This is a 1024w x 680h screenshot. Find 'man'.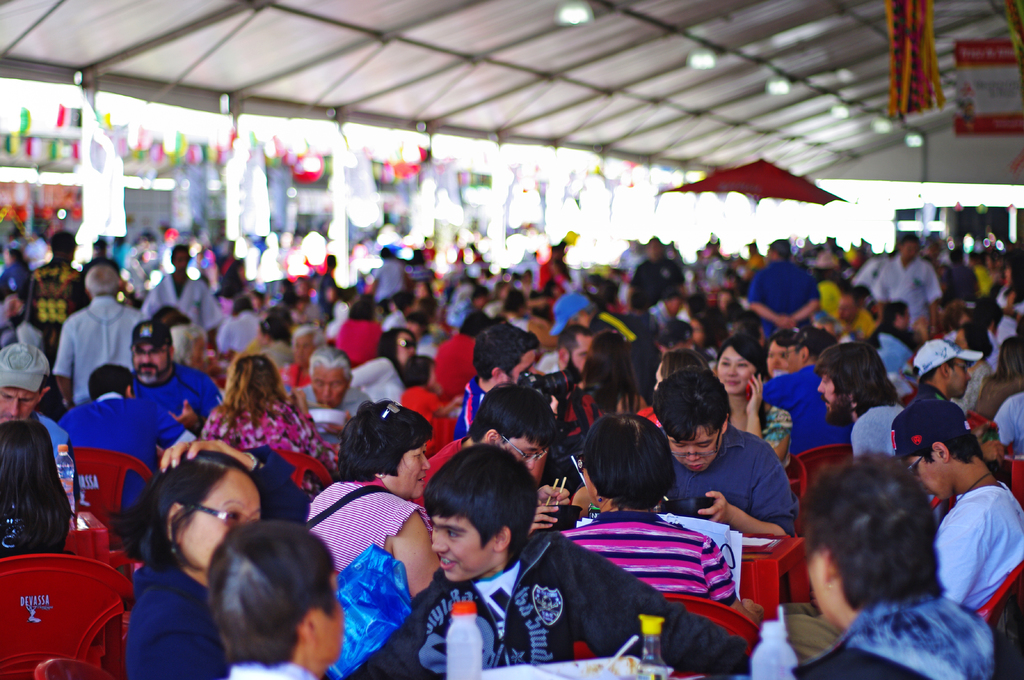
Bounding box: detection(53, 268, 143, 408).
